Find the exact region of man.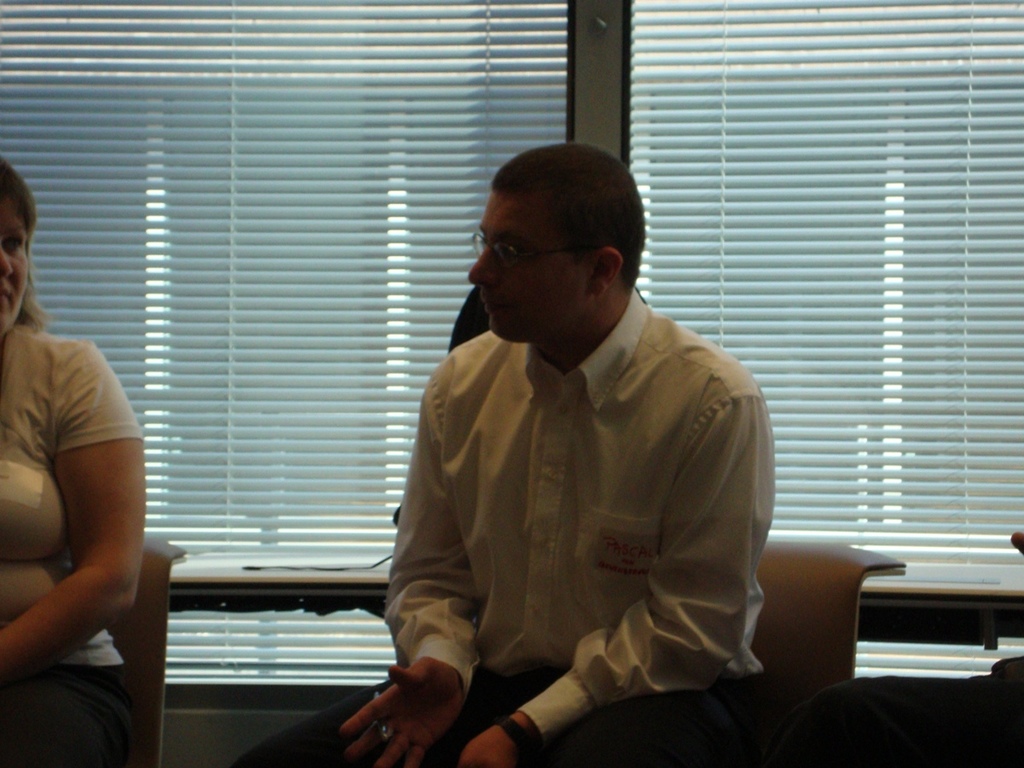
Exact region: <region>225, 133, 791, 767</region>.
